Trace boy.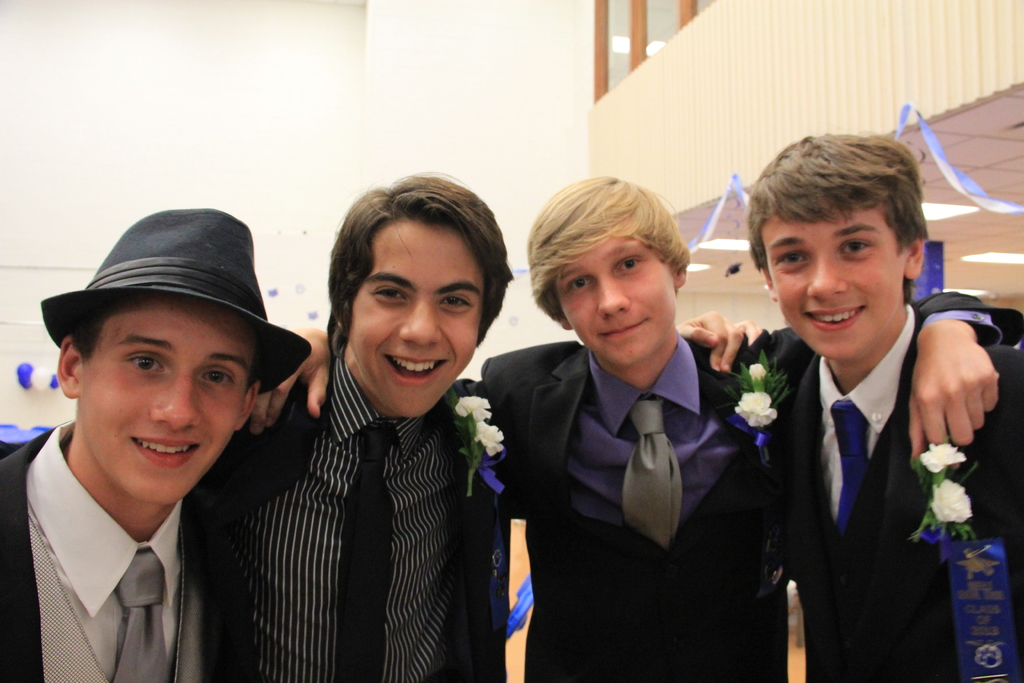
Traced to x1=246 y1=176 x2=1023 y2=672.
